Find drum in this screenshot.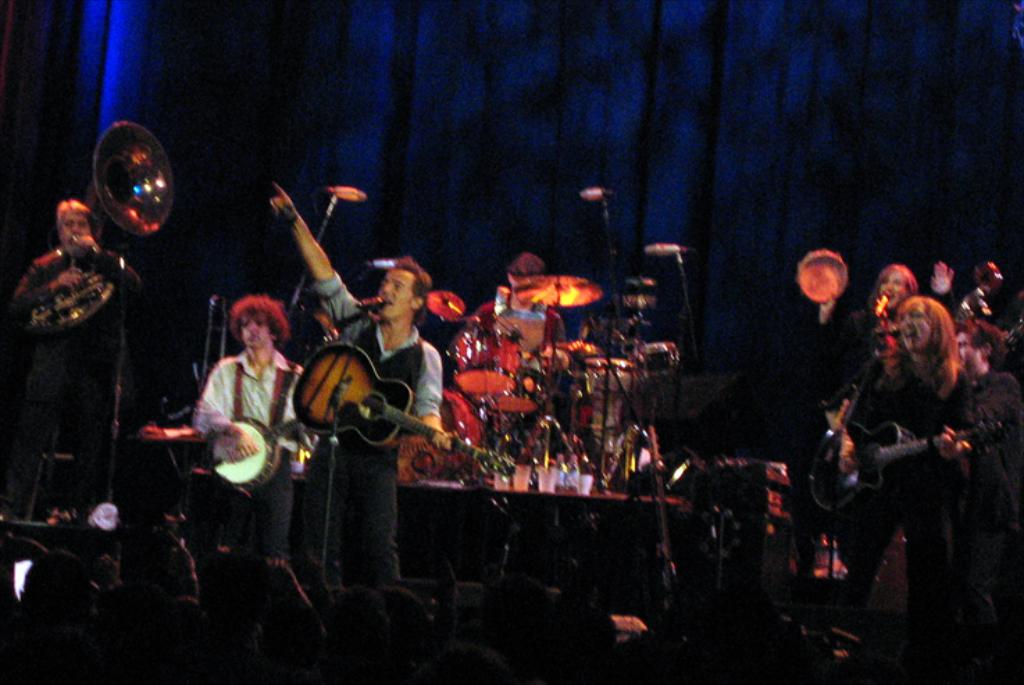
The bounding box for drum is x1=450, y1=327, x2=527, y2=393.
